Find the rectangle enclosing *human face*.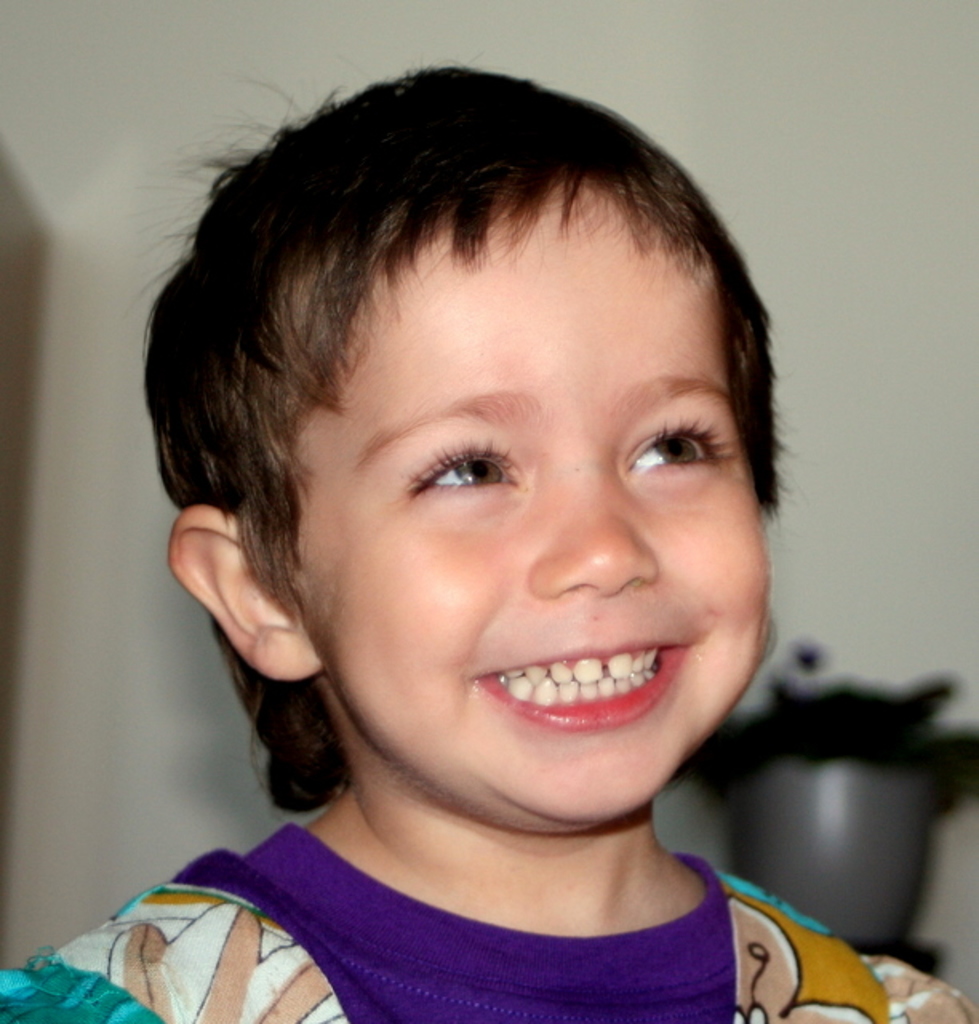
(270, 205, 787, 813).
